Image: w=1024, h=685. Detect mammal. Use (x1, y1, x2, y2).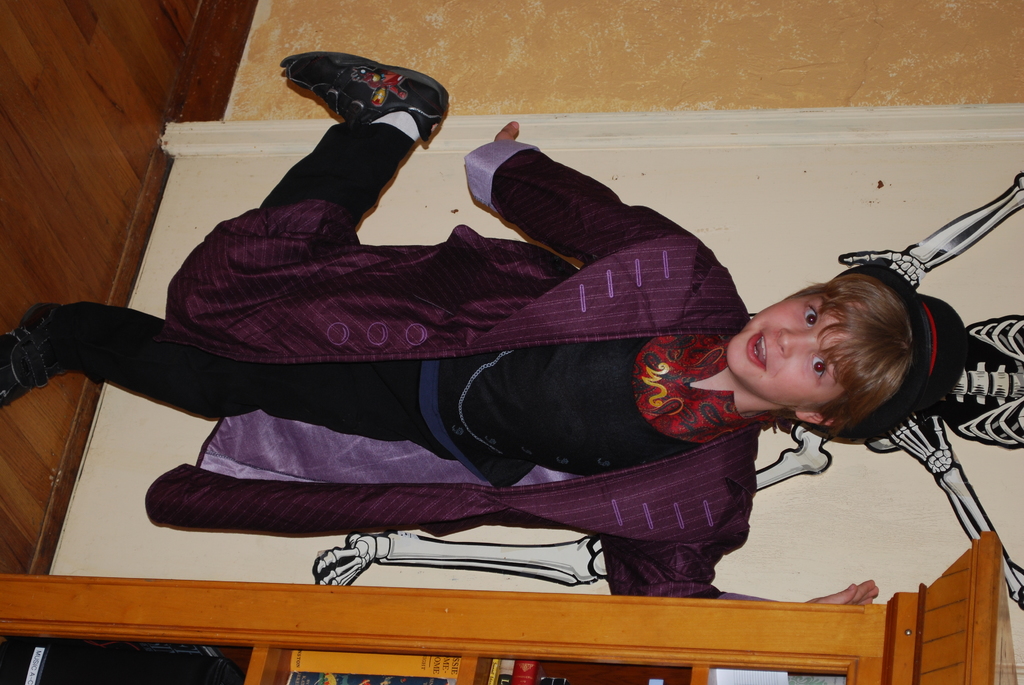
(0, 38, 1009, 600).
